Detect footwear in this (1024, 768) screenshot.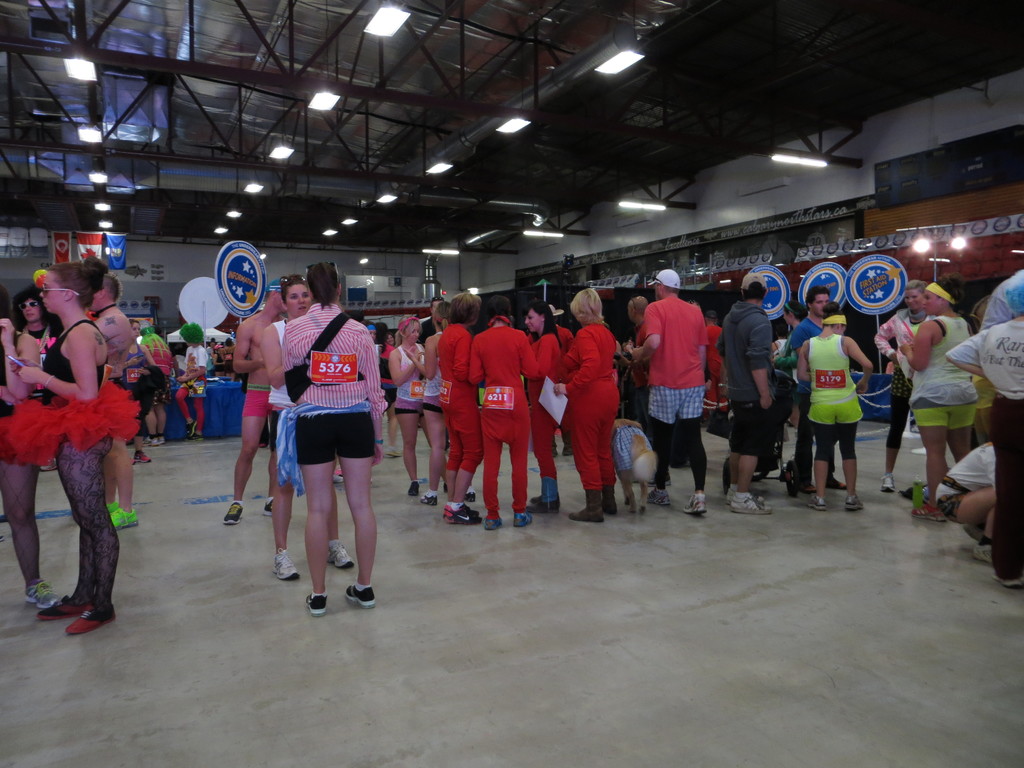
Detection: bbox=[345, 582, 376, 608].
